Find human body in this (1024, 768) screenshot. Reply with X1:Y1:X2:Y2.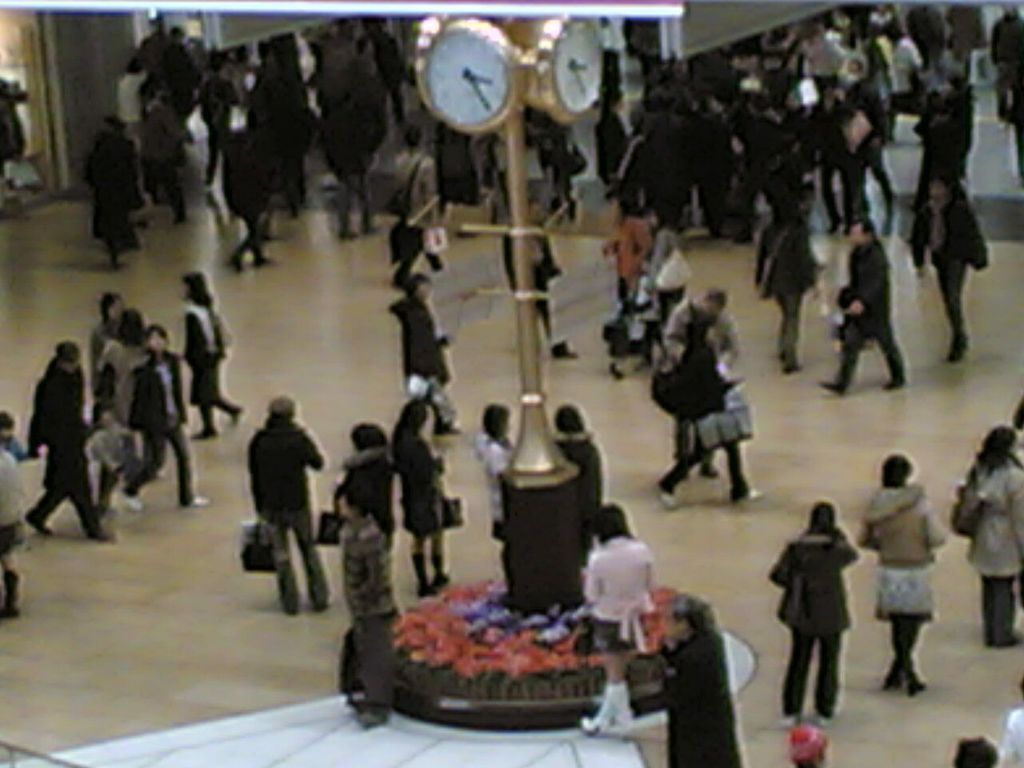
379:266:458:437.
